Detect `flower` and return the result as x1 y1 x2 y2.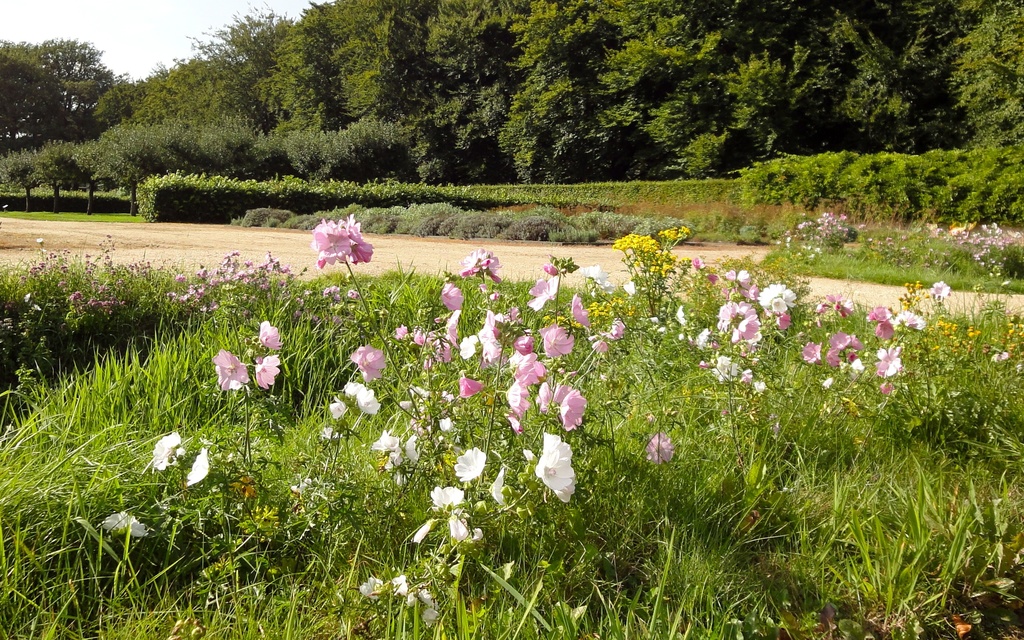
489 466 509 505.
